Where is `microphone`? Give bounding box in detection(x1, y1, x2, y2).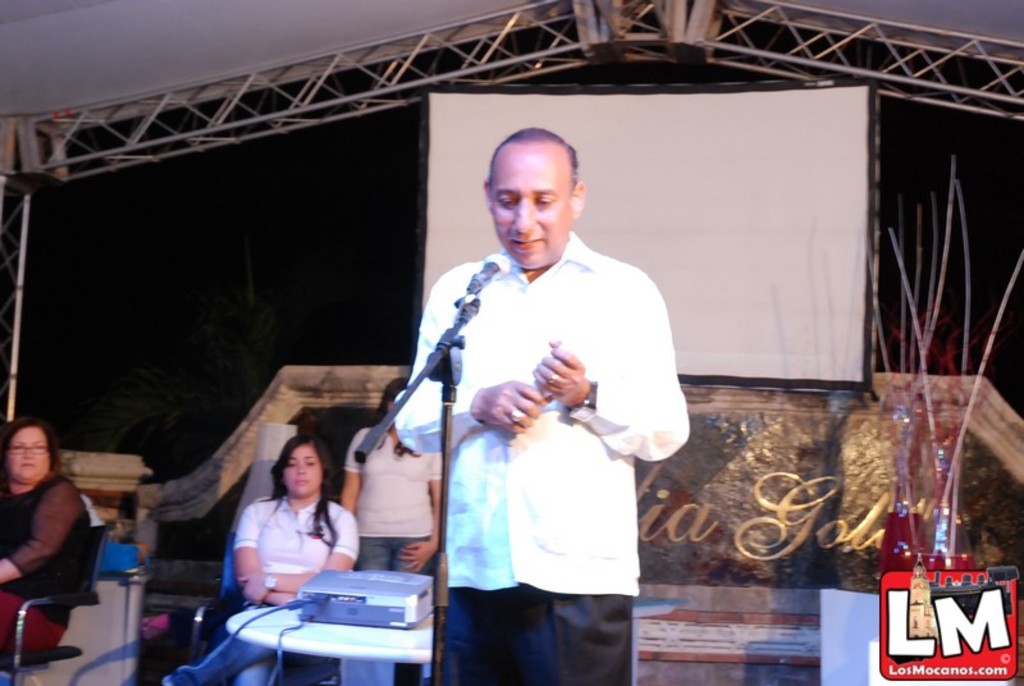
detection(465, 248, 511, 293).
